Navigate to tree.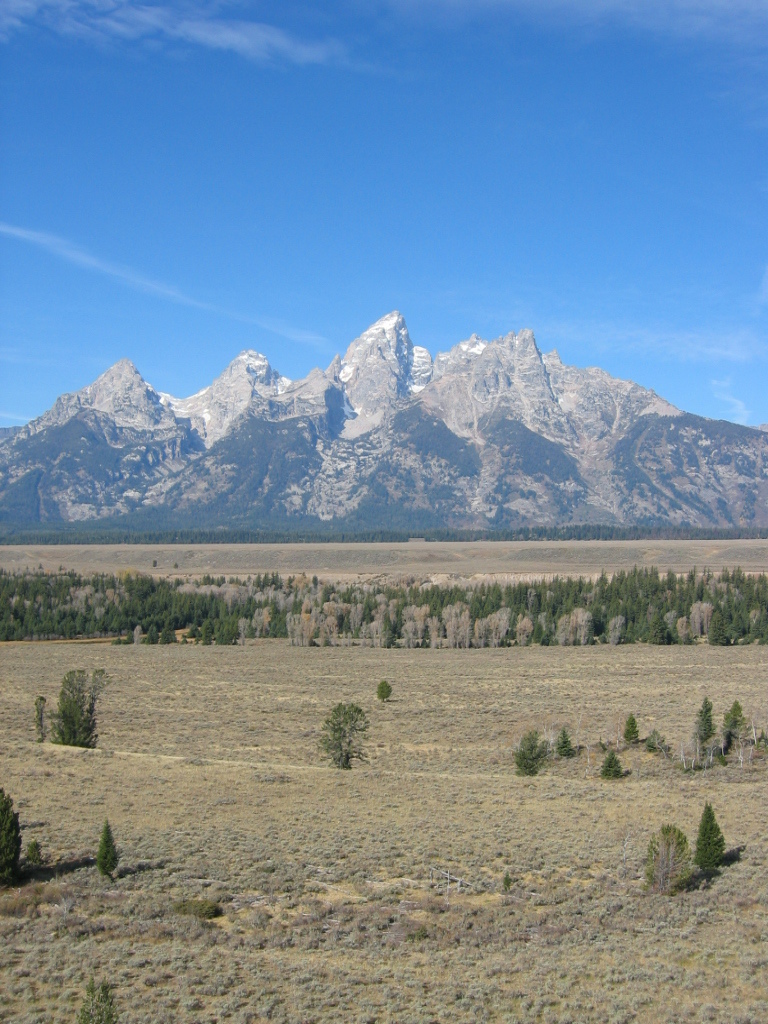
Navigation target: (x1=46, y1=665, x2=110, y2=750).
